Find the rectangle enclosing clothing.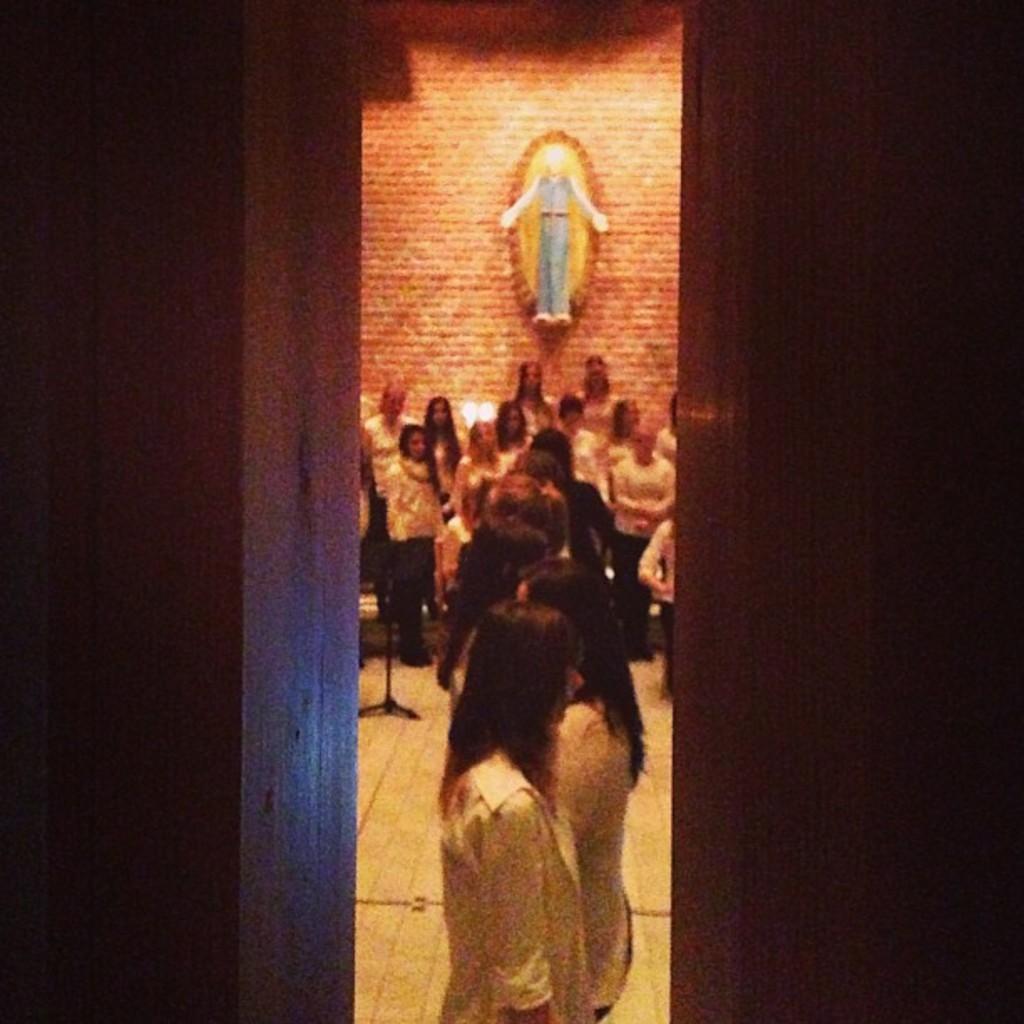
detection(388, 460, 443, 671).
